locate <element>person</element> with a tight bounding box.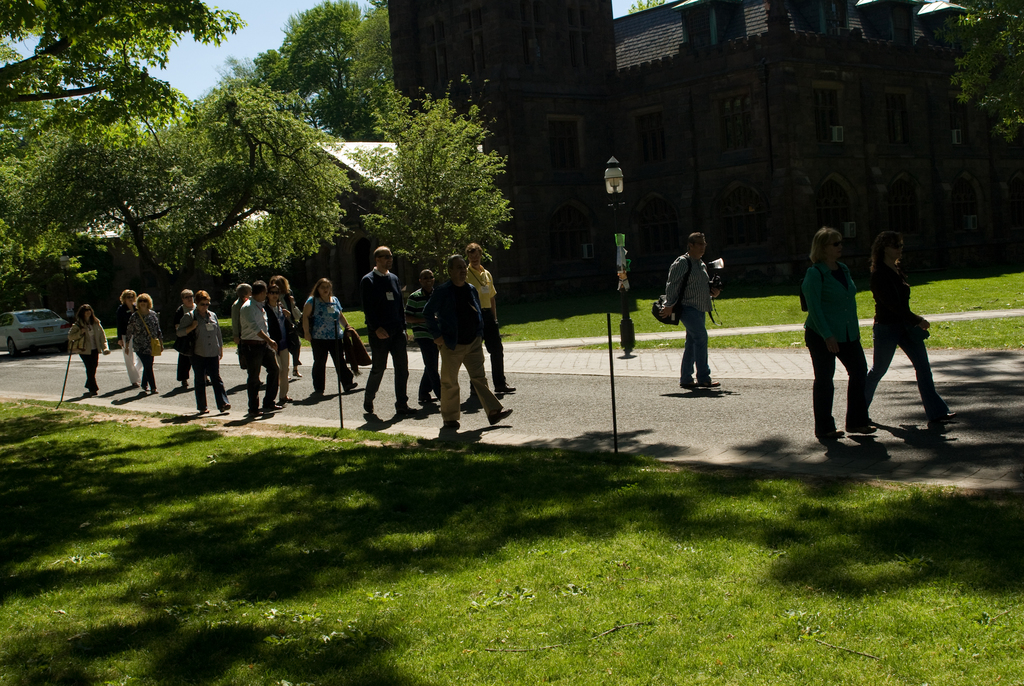
<bbox>119, 300, 164, 393</bbox>.
